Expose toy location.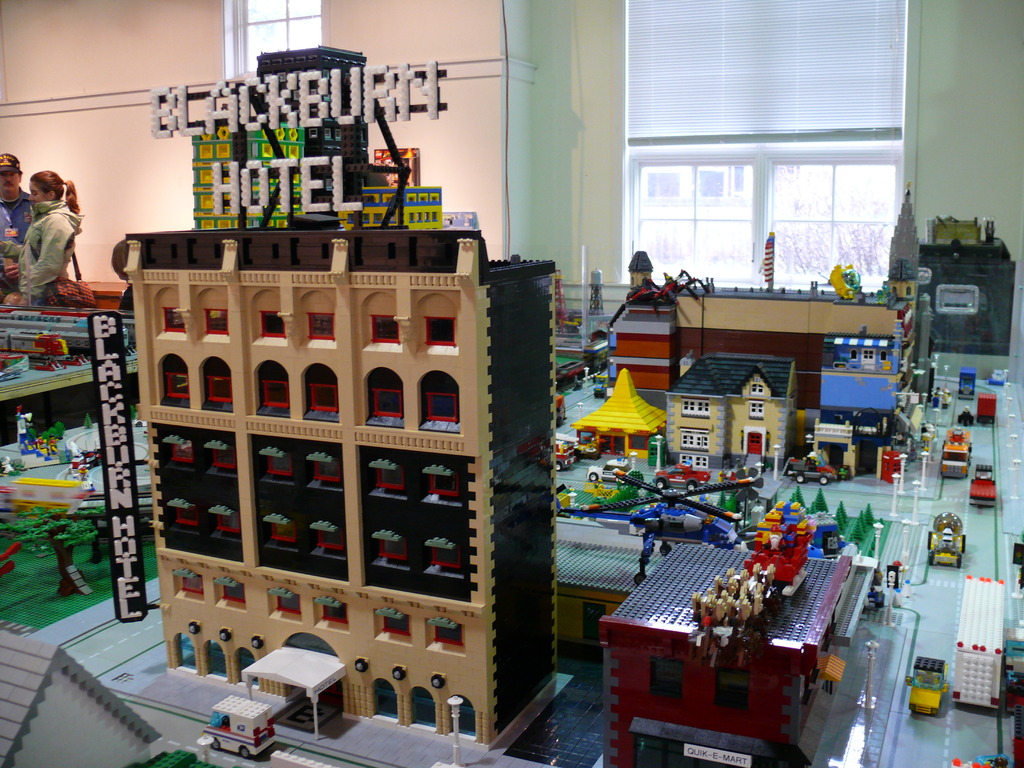
Exposed at [938, 427, 975, 481].
